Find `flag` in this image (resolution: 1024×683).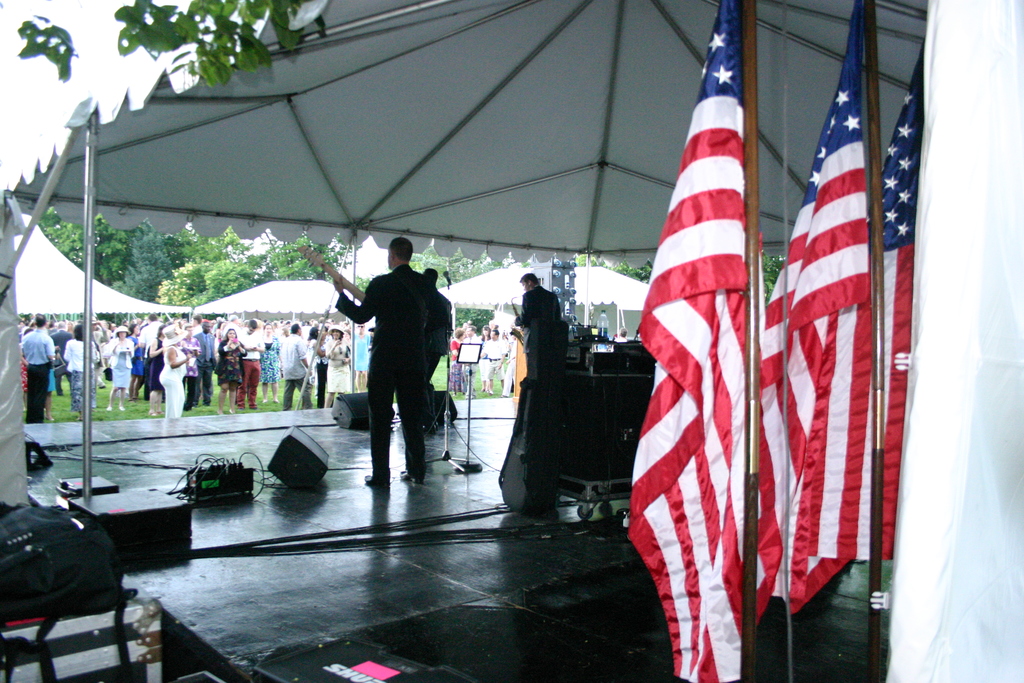
x1=748 y1=0 x2=870 y2=625.
